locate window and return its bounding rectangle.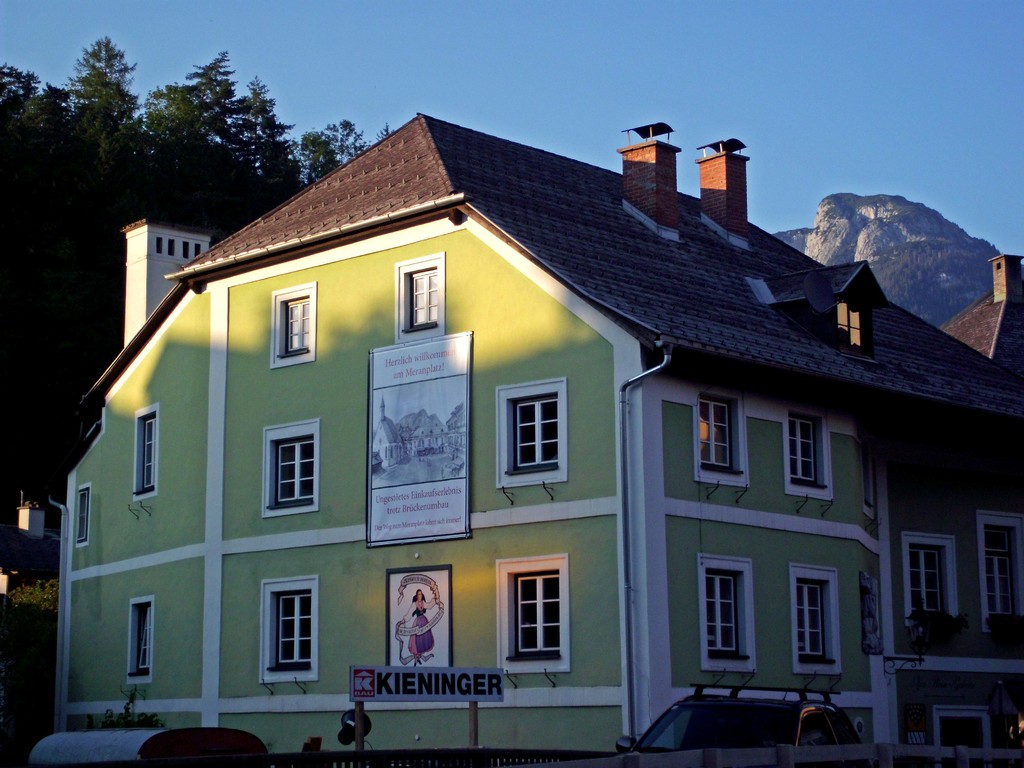
crop(916, 548, 944, 623).
